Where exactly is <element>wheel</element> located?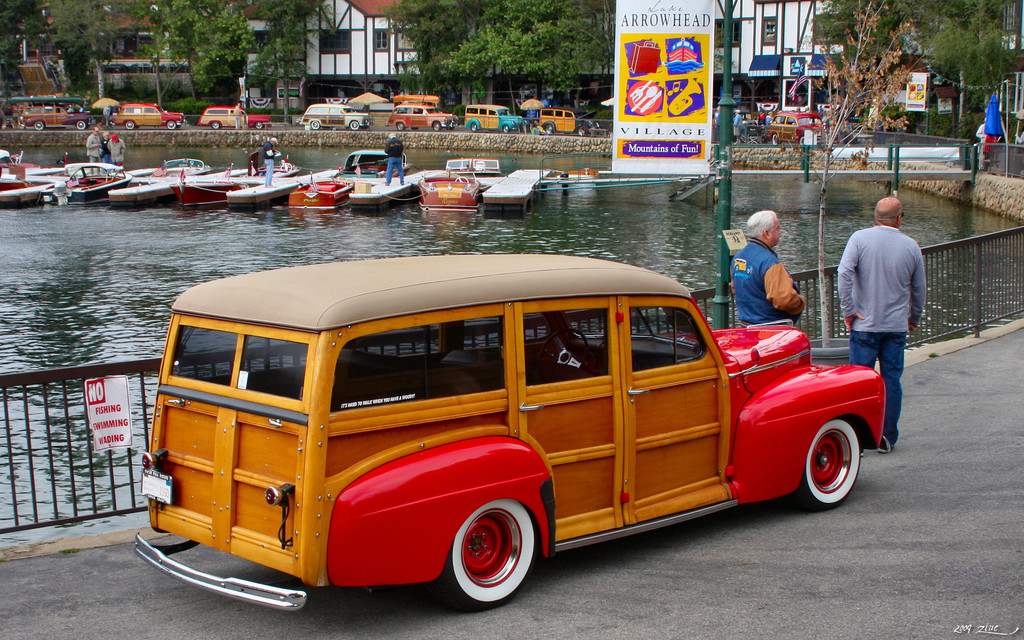
Its bounding box is pyautogui.locateOnScreen(72, 119, 97, 135).
